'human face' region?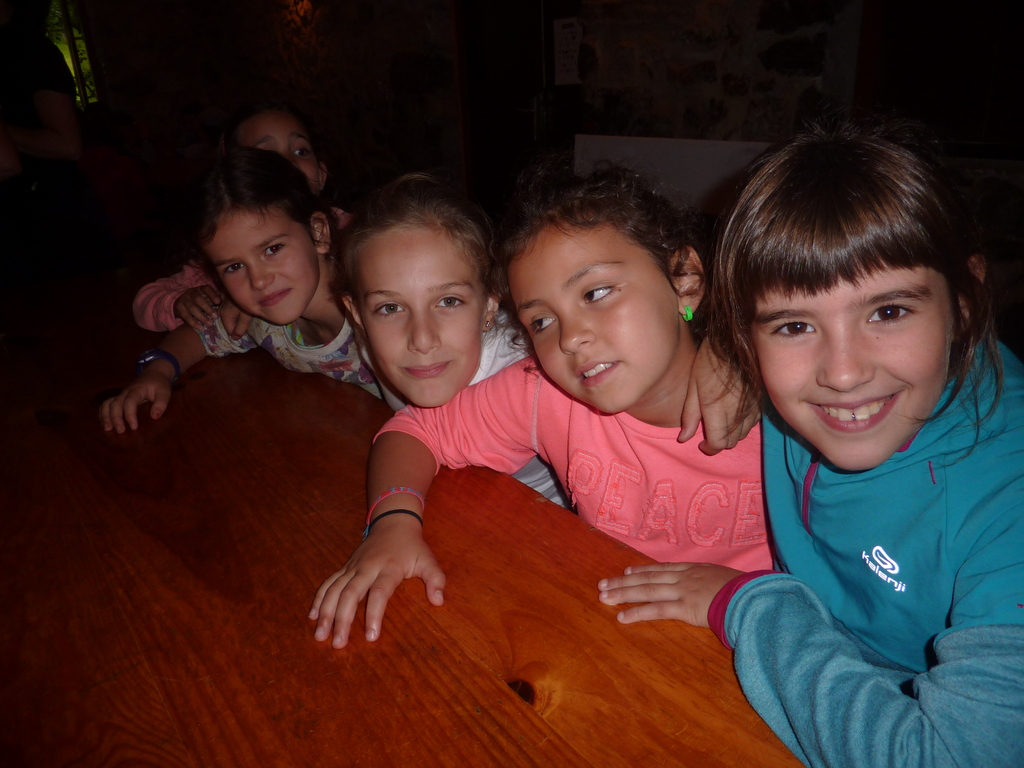
(748, 265, 954, 471)
